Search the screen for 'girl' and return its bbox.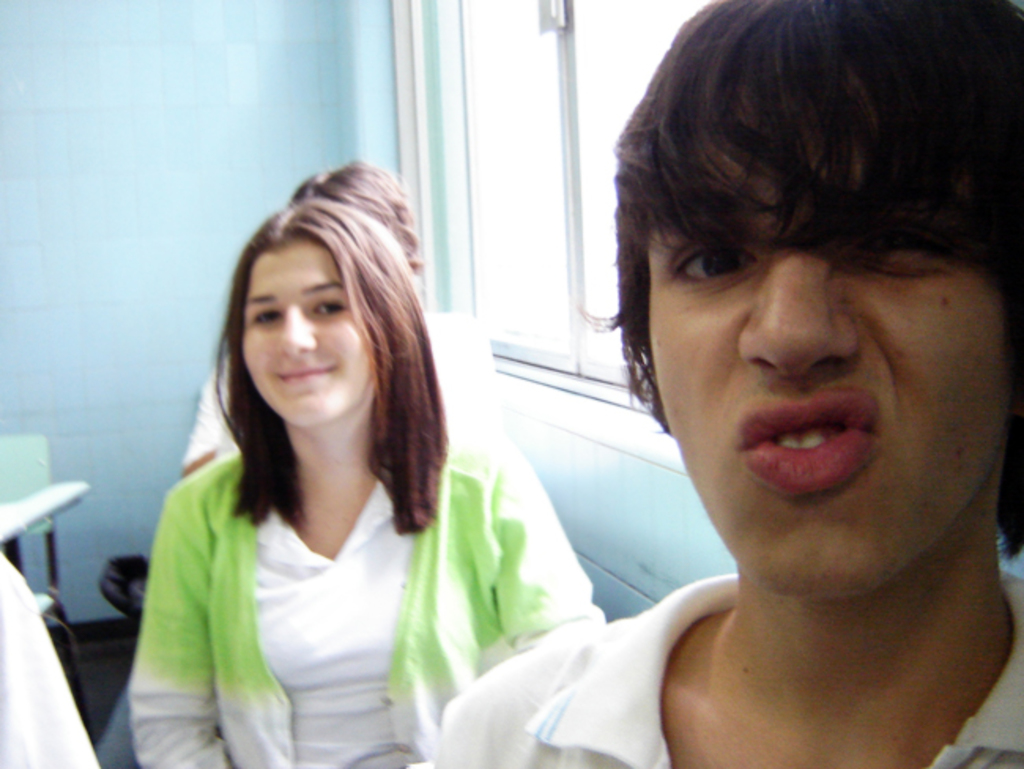
Found: box(131, 200, 607, 767).
